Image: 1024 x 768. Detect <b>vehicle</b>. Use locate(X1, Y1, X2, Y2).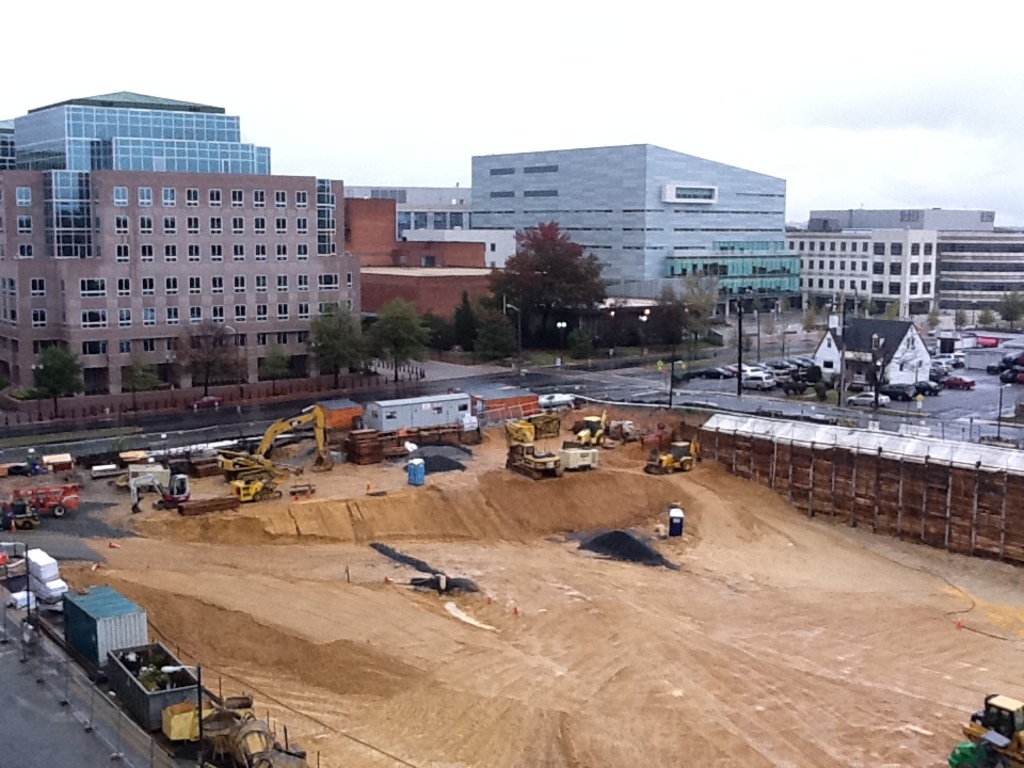
locate(881, 381, 912, 404).
